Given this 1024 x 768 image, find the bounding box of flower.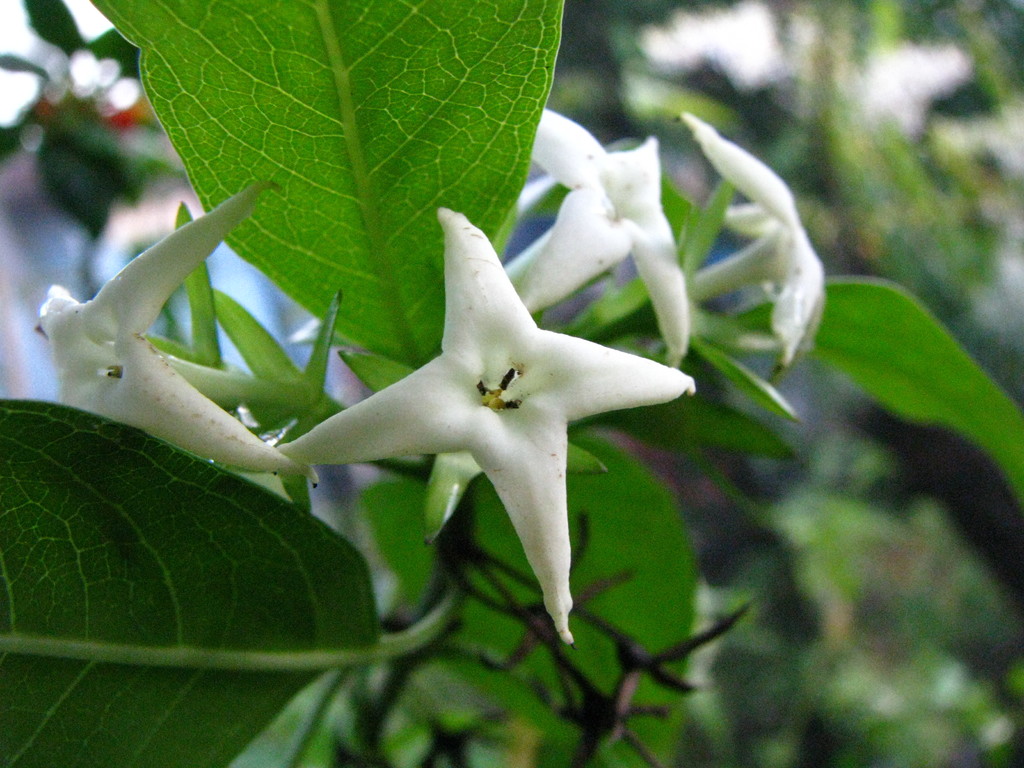
[668,108,830,378].
